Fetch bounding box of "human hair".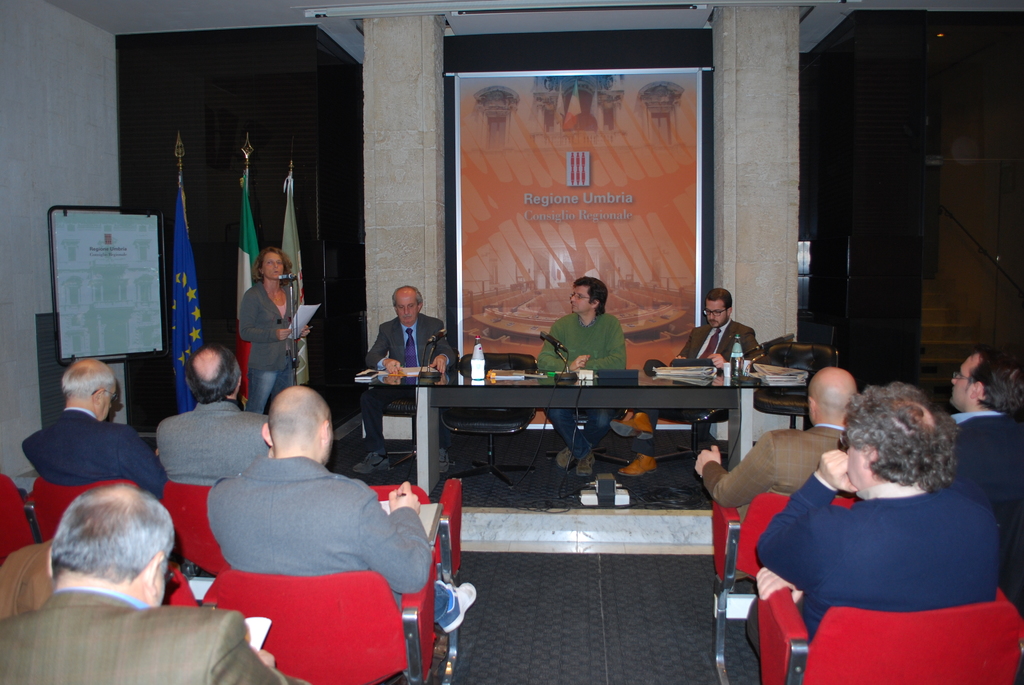
Bbox: <box>391,284,425,308</box>.
